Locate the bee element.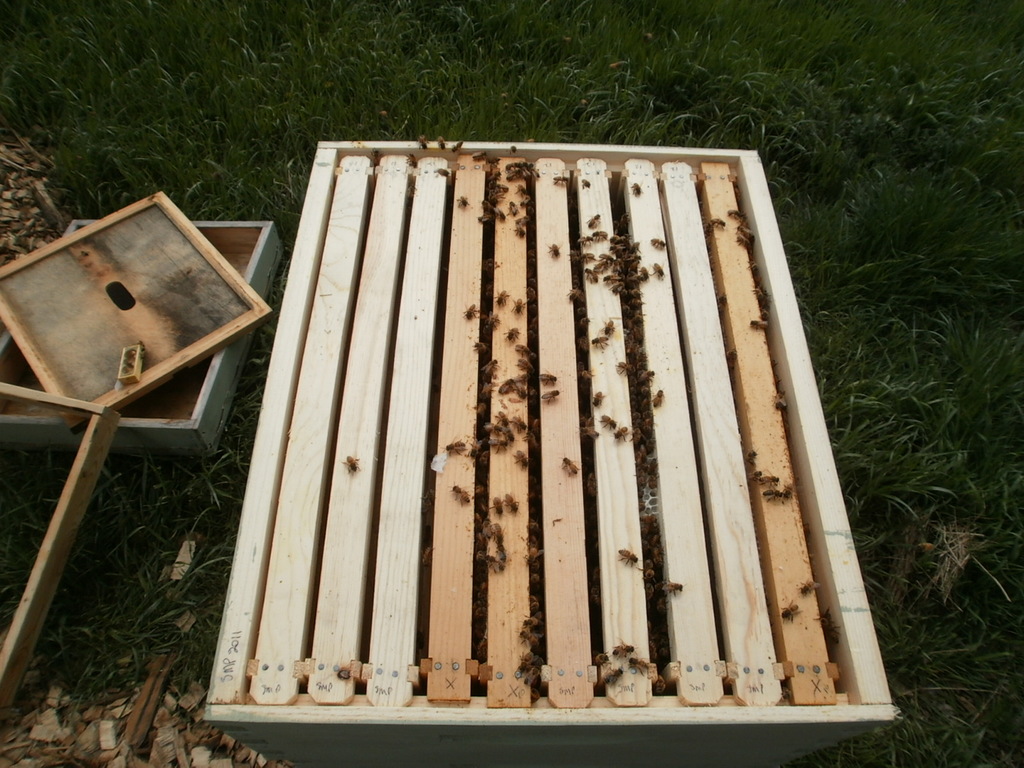
Element bbox: x1=650 y1=388 x2=664 y2=412.
